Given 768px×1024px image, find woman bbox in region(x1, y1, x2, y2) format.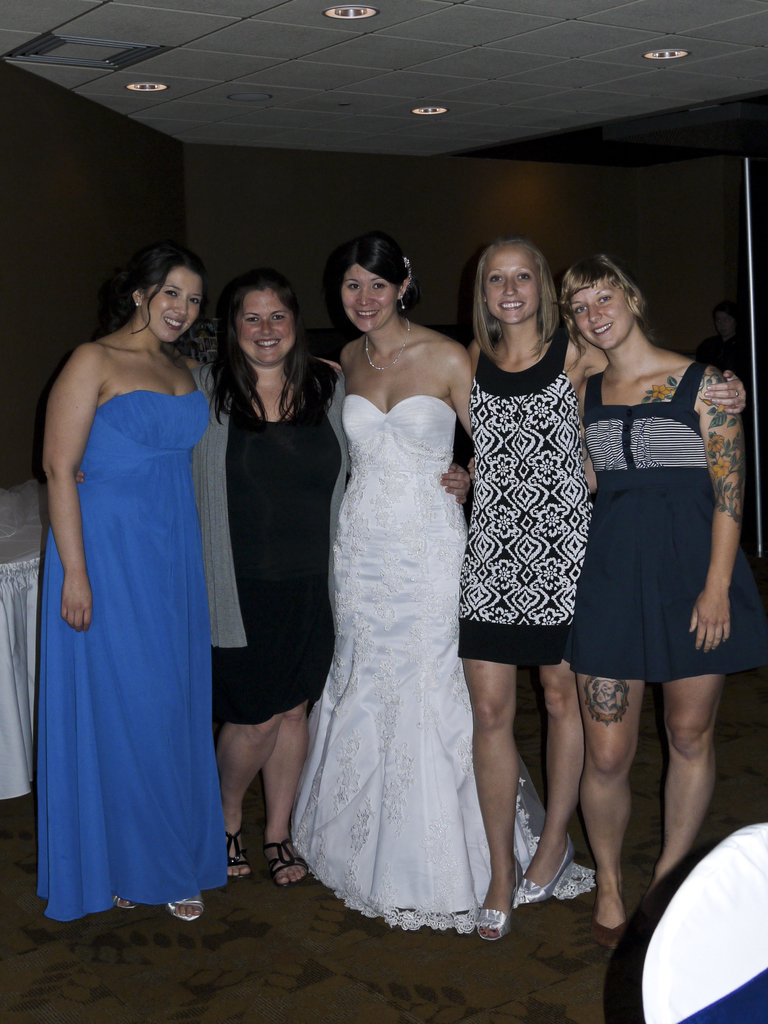
region(468, 251, 744, 934).
